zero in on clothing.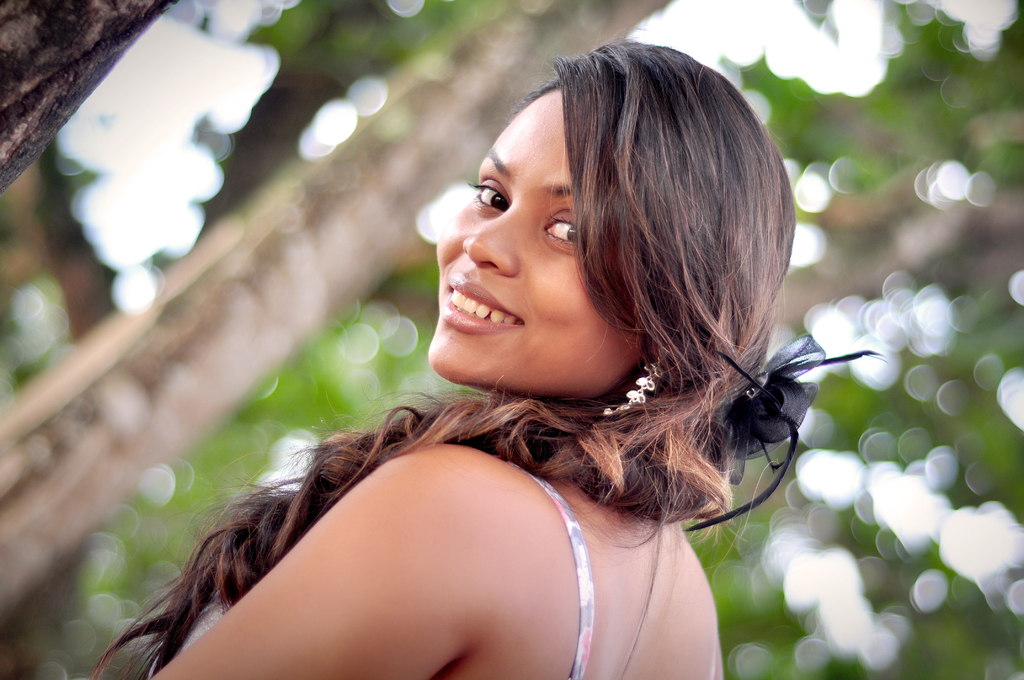
Zeroed in: left=513, top=458, right=594, bottom=679.
